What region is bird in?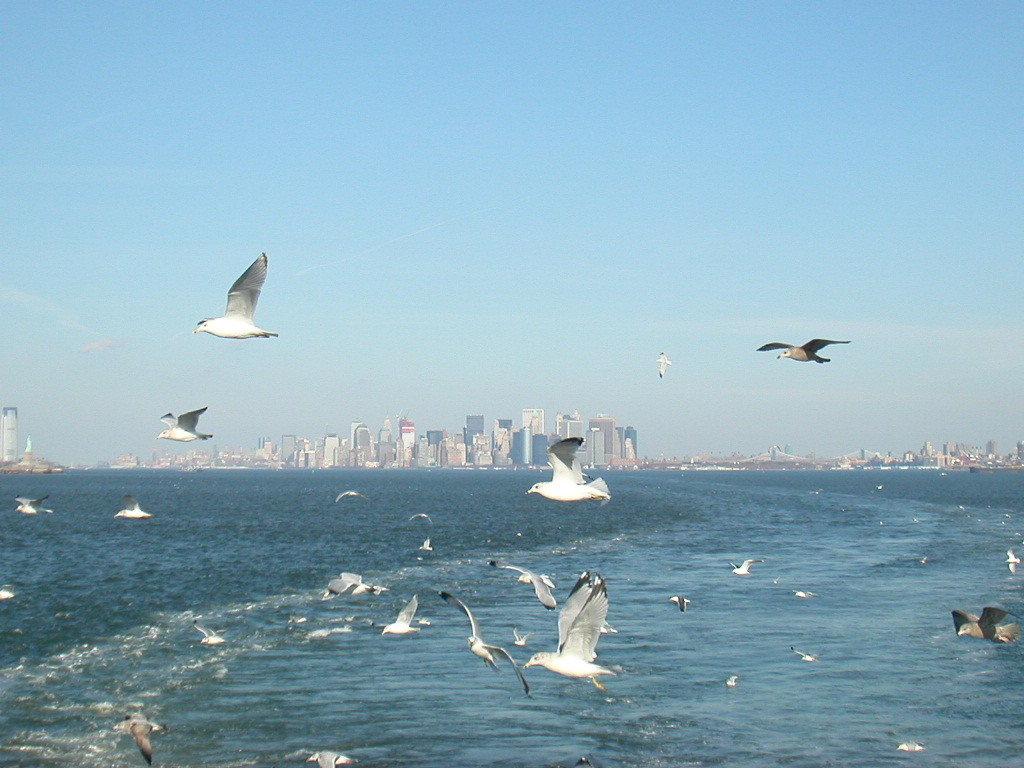
select_region(416, 540, 436, 552).
